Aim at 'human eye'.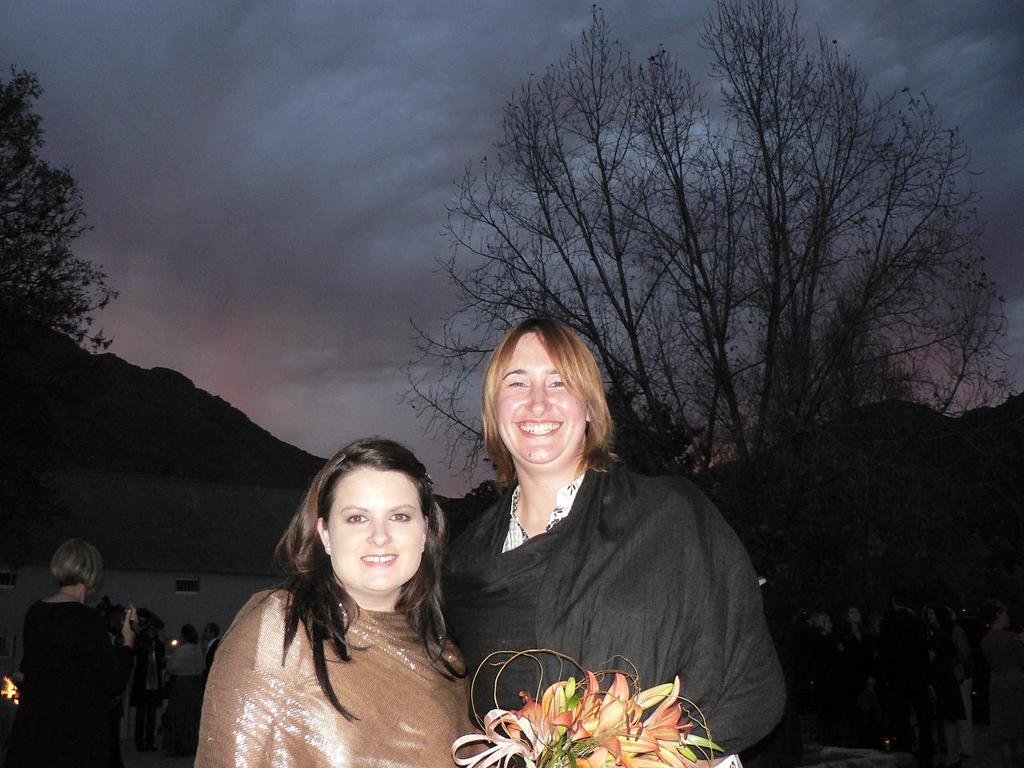
Aimed at bbox(506, 373, 530, 394).
